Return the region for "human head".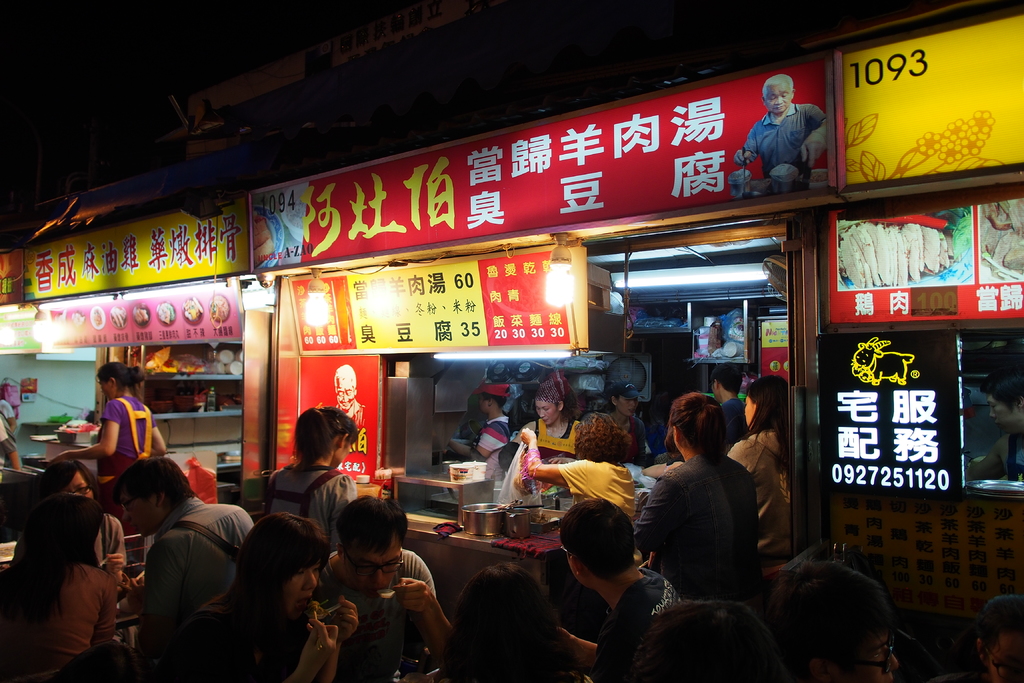
292/404/358/470.
